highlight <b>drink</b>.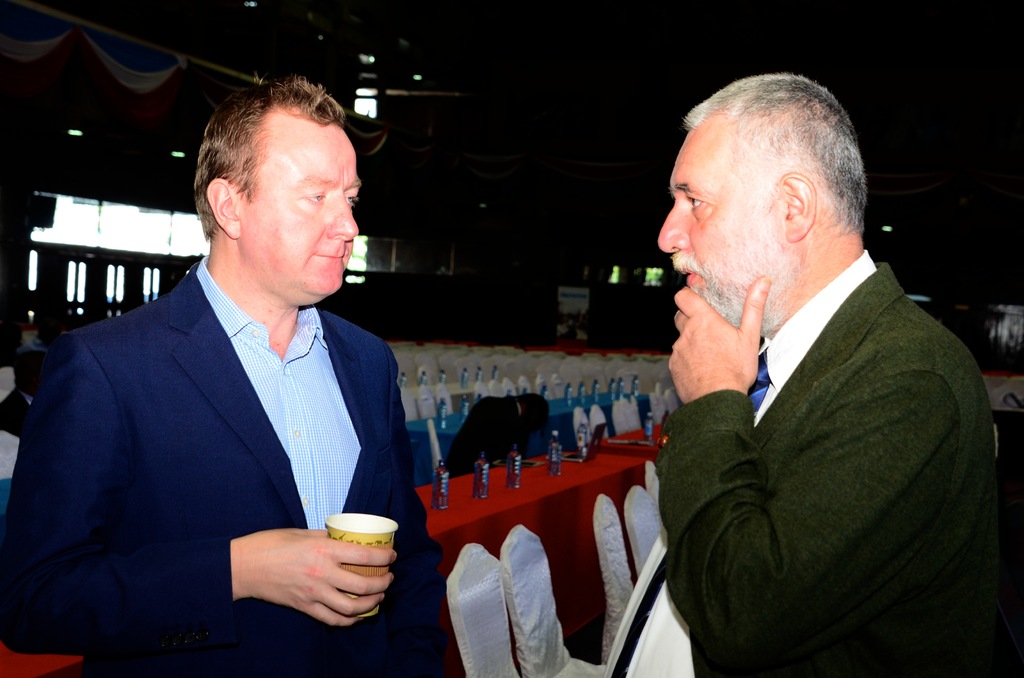
Highlighted region: bbox(420, 370, 429, 389).
